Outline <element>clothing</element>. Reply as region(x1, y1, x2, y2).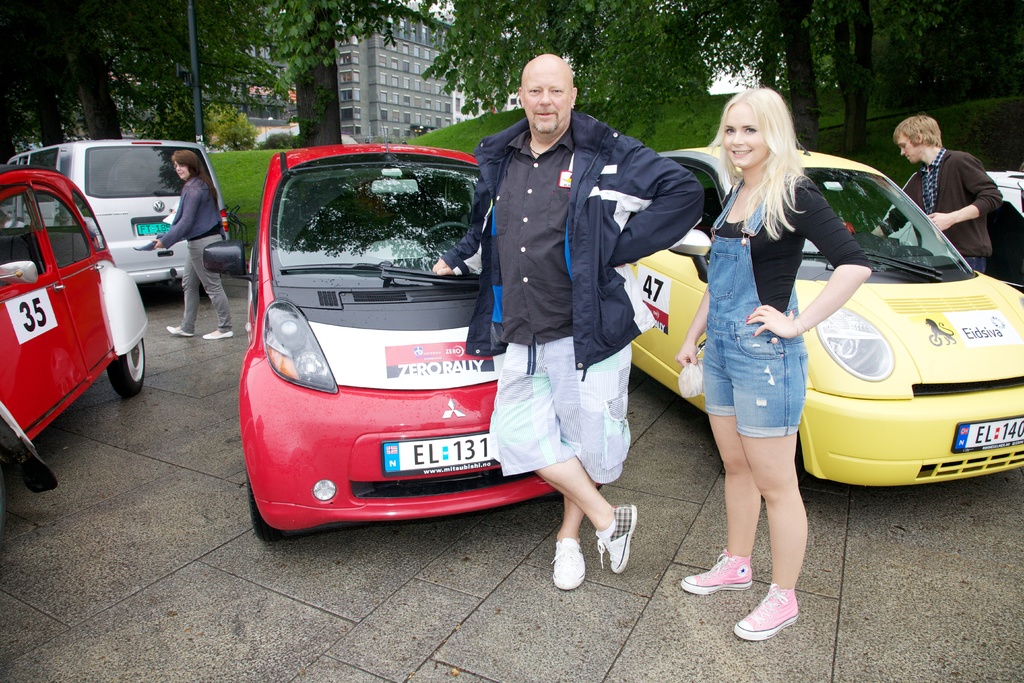
region(159, 176, 231, 337).
